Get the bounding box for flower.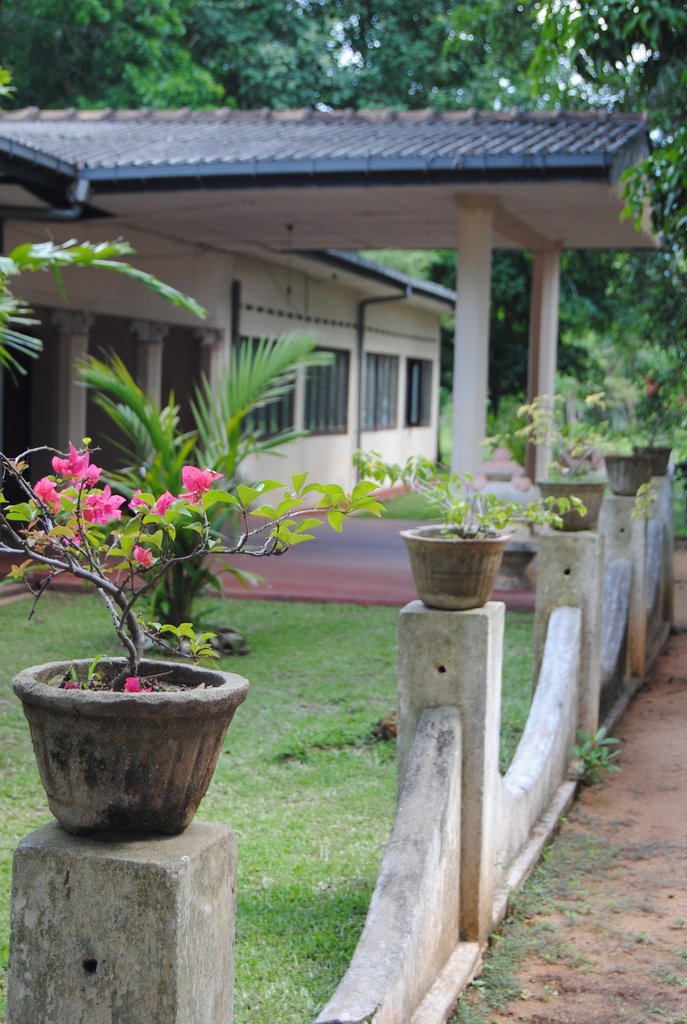
select_region(176, 453, 214, 502).
